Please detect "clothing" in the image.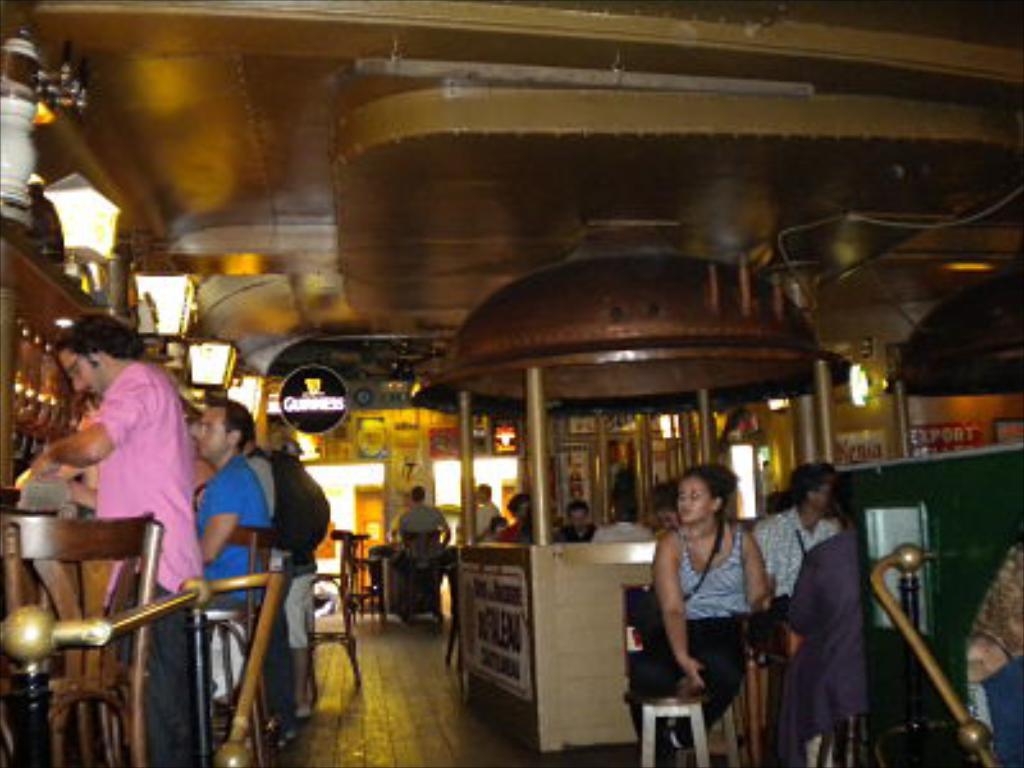
bbox=(474, 499, 502, 540).
